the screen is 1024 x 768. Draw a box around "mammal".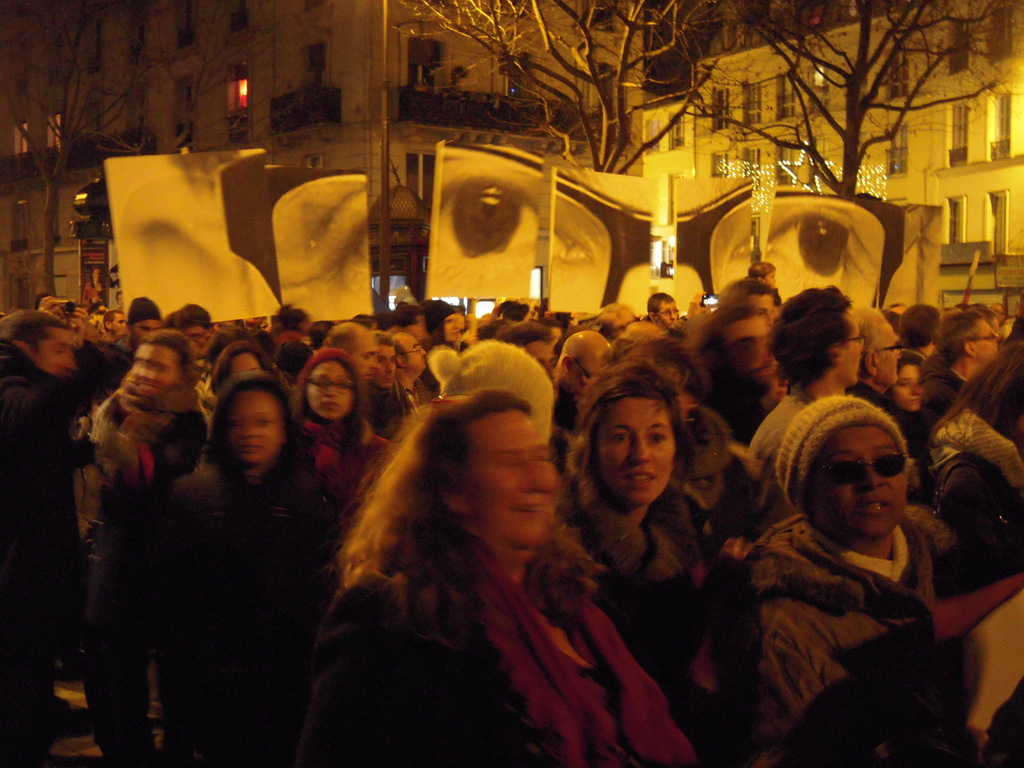
x1=284 y1=368 x2=629 y2=742.
